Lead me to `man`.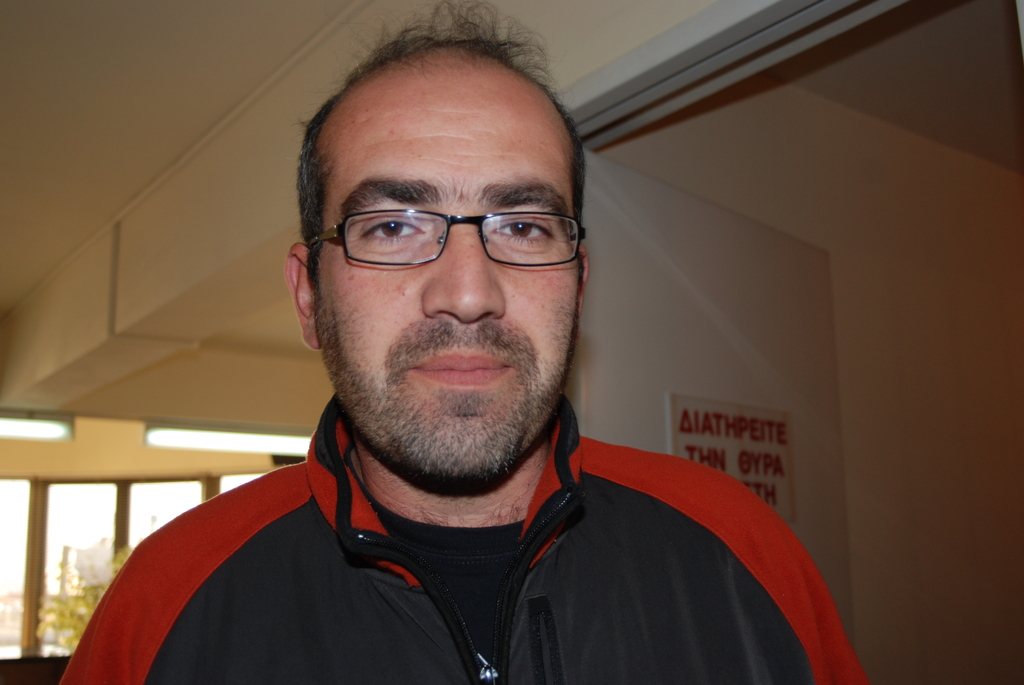
Lead to {"left": 58, "top": 2, "right": 869, "bottom": 684}.
